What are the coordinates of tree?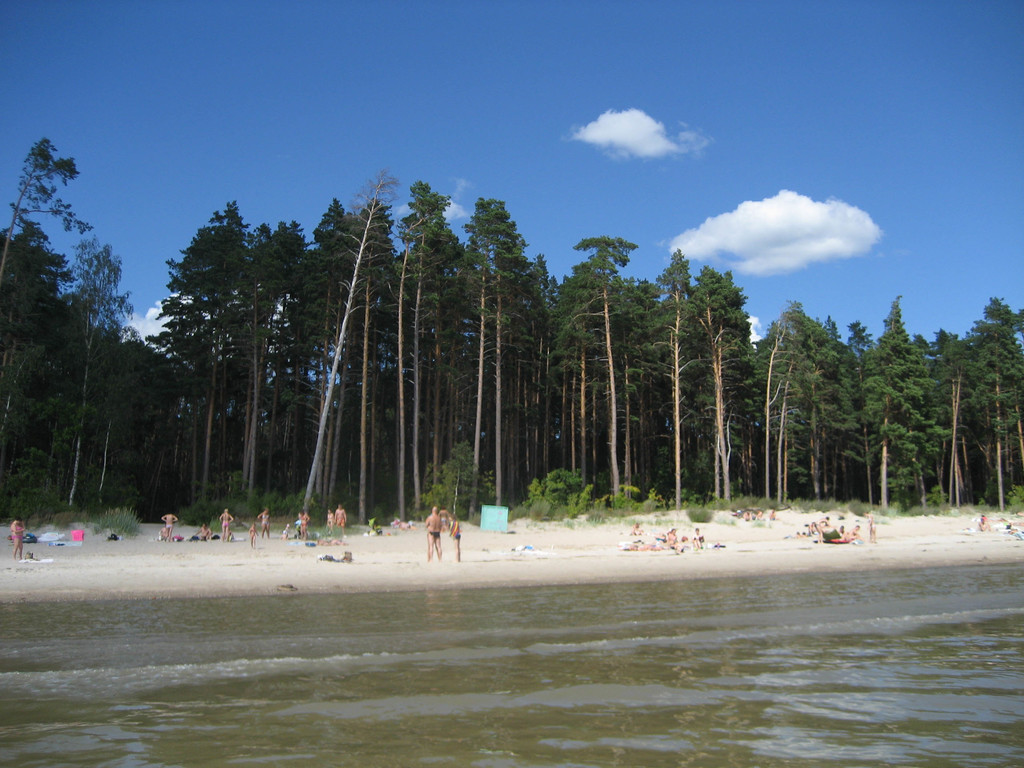
913 324 974 502.
